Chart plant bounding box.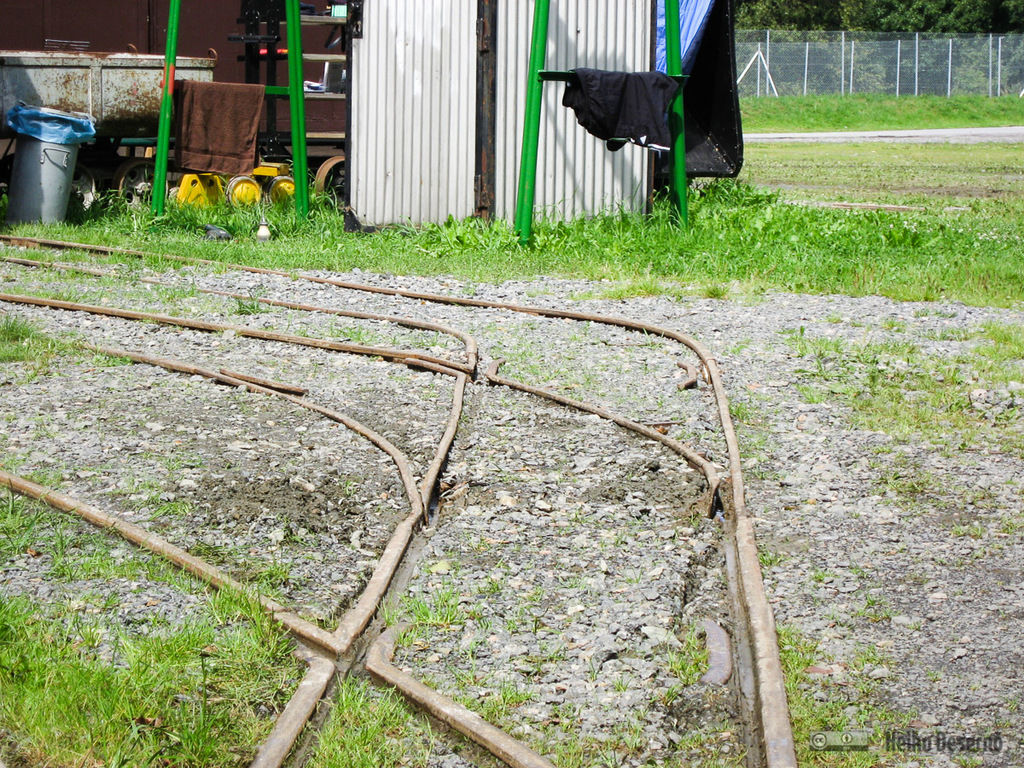
Charted: crop(421, 561, 435, 575).
